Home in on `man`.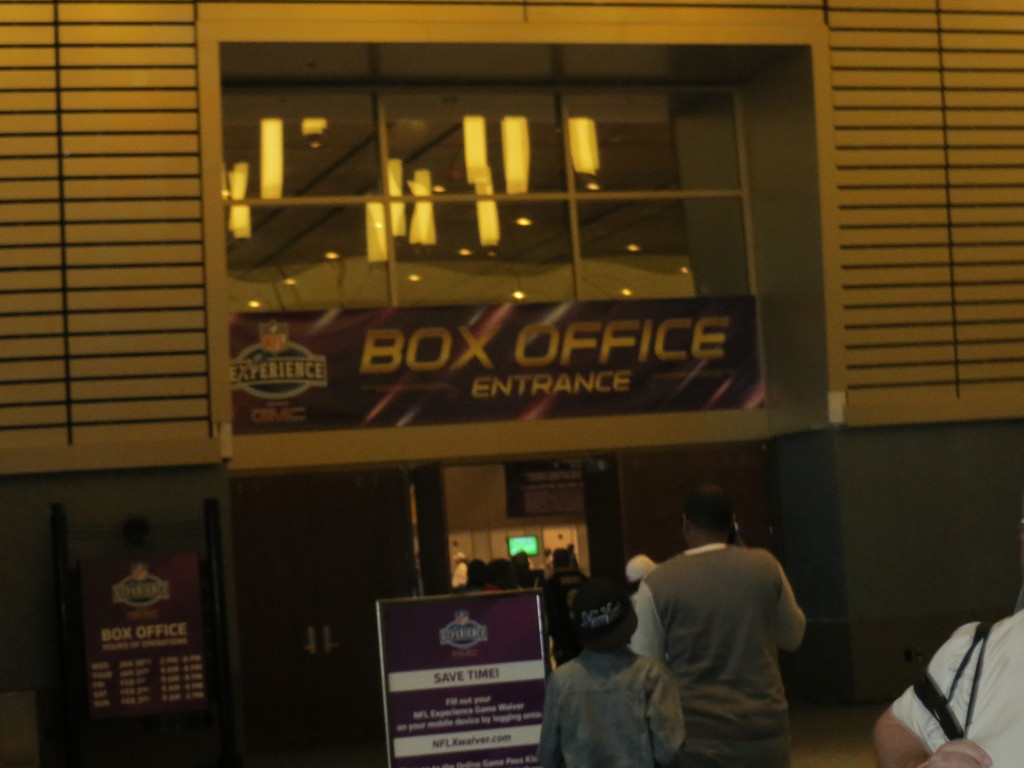
Homed in at (x1=627, y1=478, x2=808, y2=767).
